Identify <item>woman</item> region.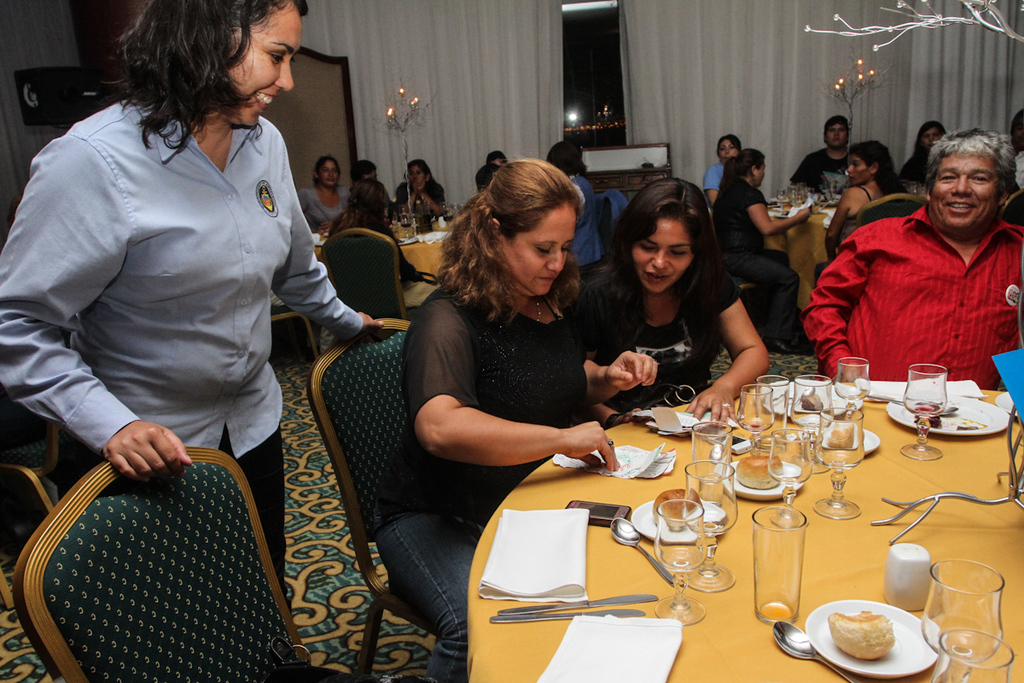
Region: [582, 191, 781, 432].
